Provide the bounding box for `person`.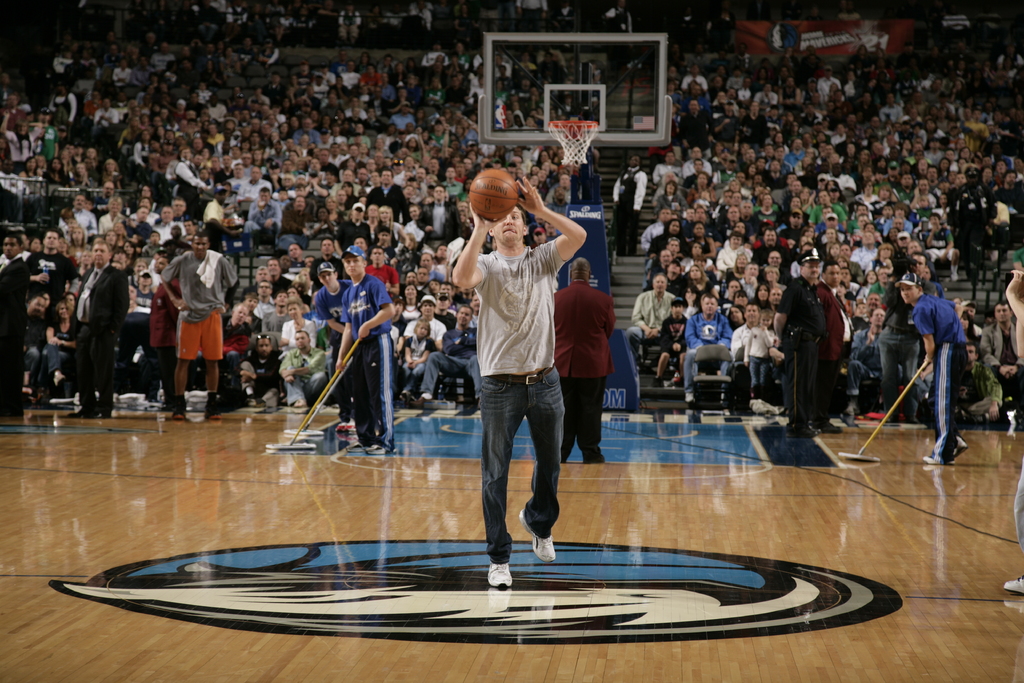
611,152,646,255.
